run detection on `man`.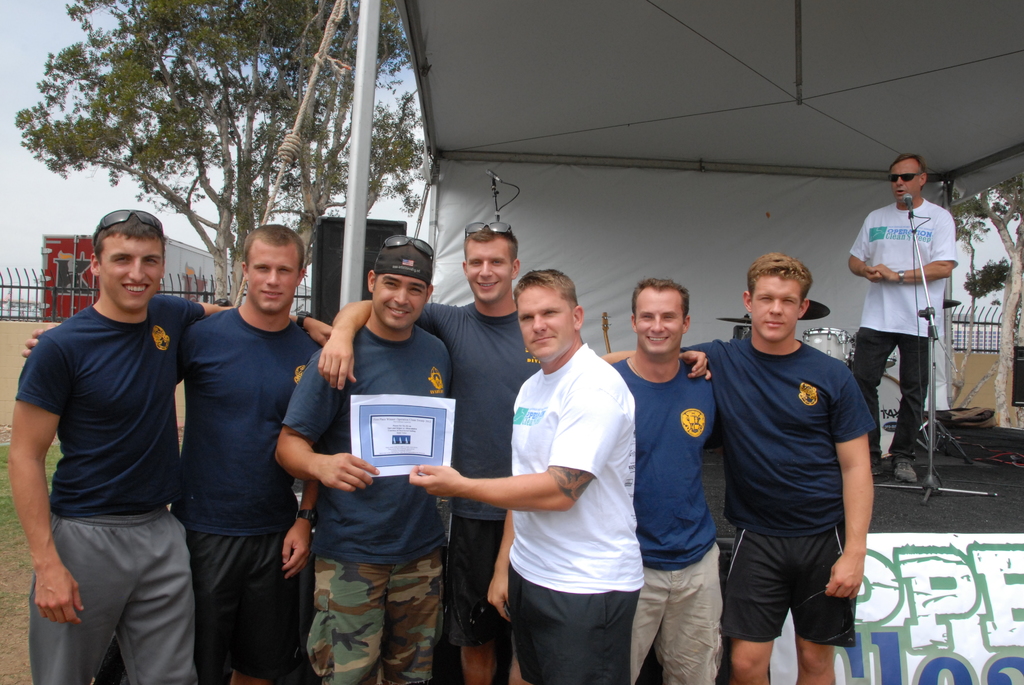
Result: 573 257 884 684.
